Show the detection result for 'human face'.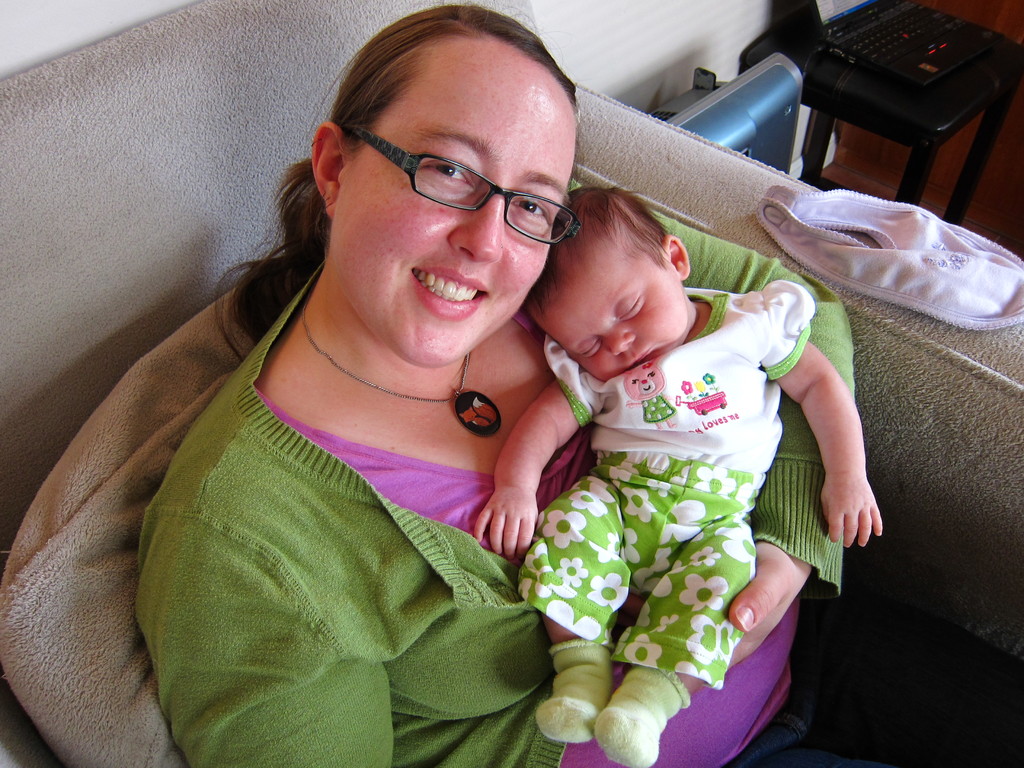
(341, 39, 573, 364).
